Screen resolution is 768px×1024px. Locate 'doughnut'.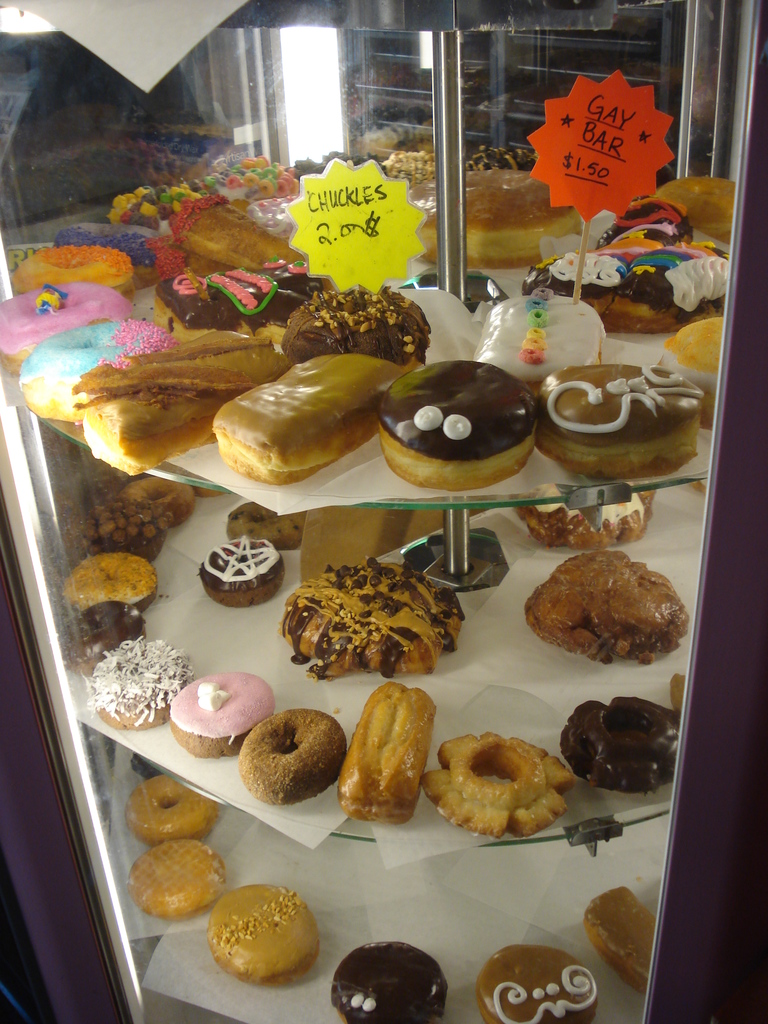
bbox(371, 354, 544, 487).
